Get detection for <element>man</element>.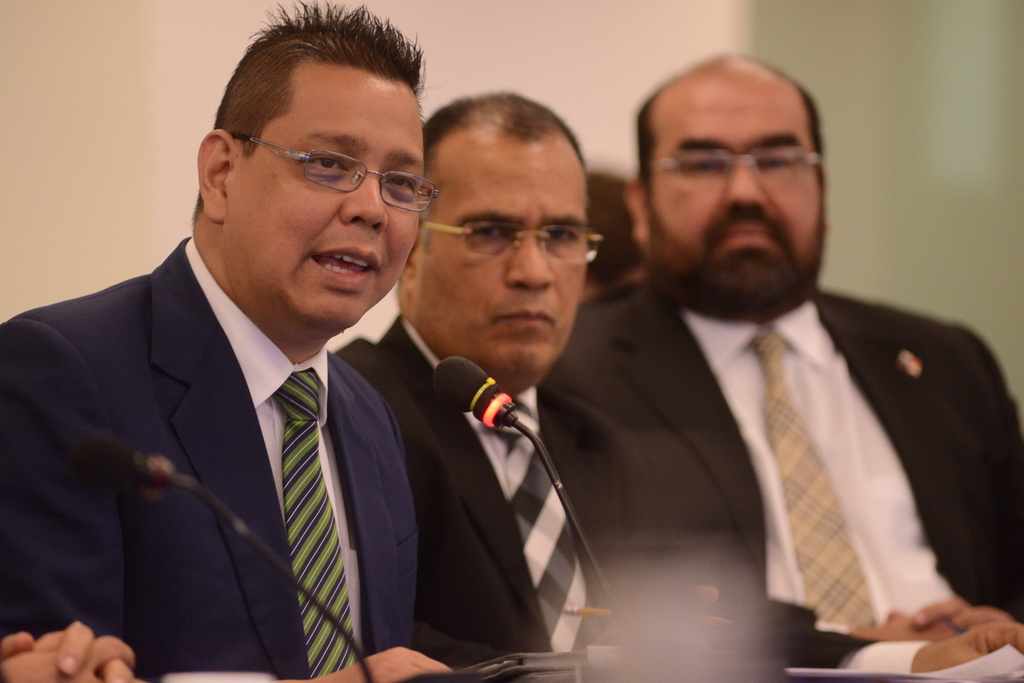
Detection: 322,74,653,682.
